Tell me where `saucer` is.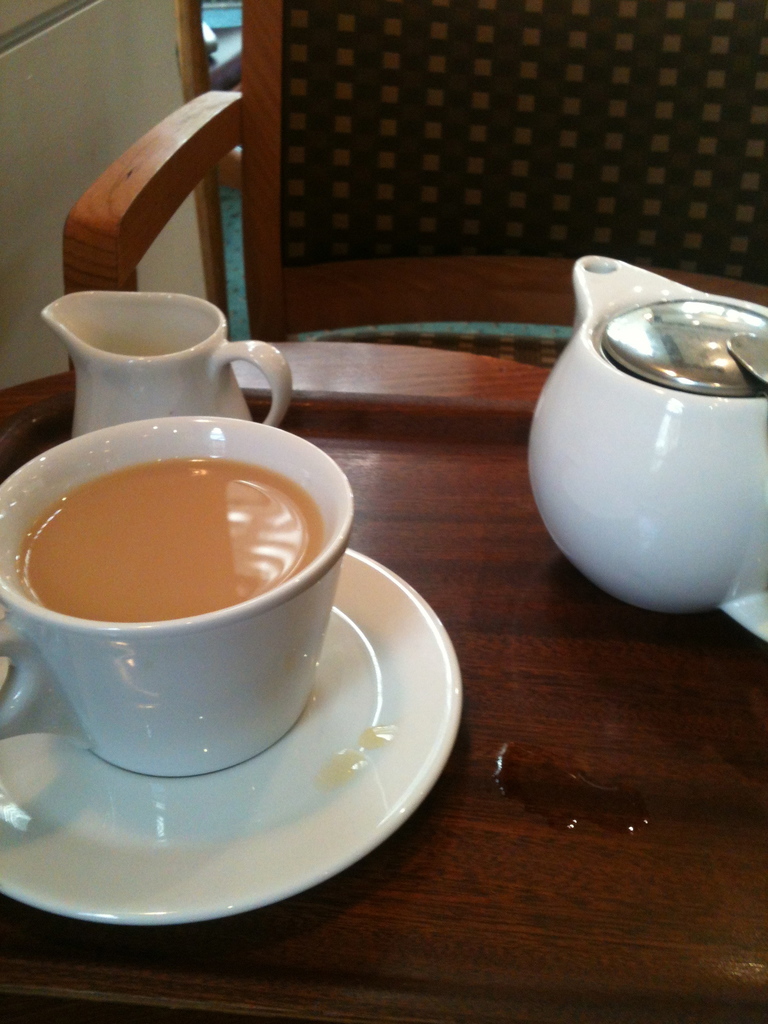
`saucer` is at x1=0 y1=548 x2=460 y2=929.
